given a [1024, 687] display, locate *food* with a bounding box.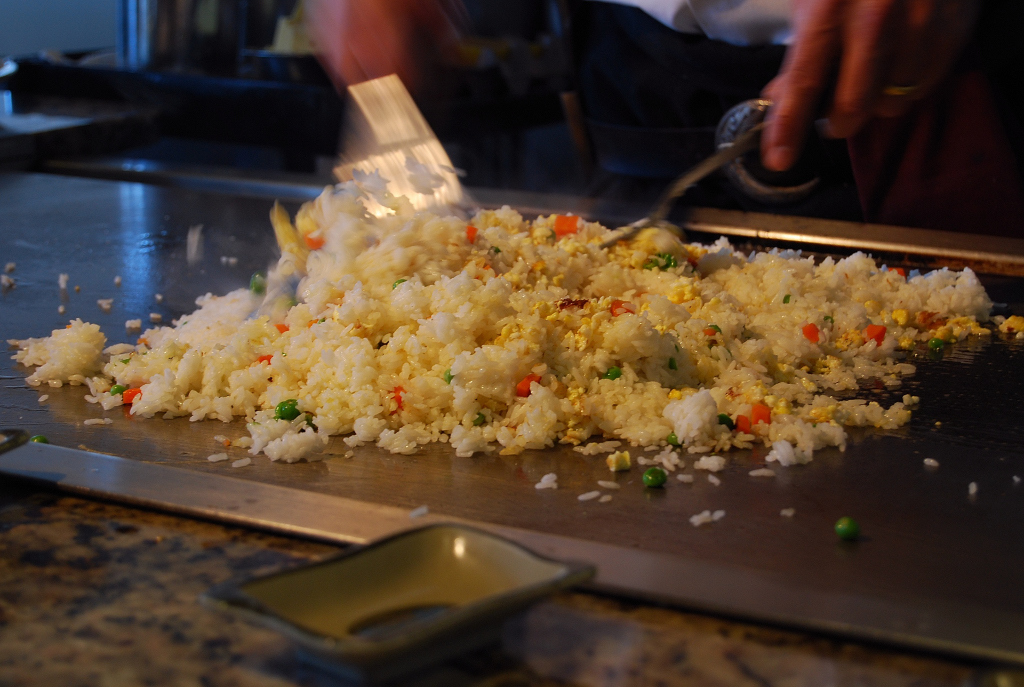
Located: <box>57,302,64,310</box>.
